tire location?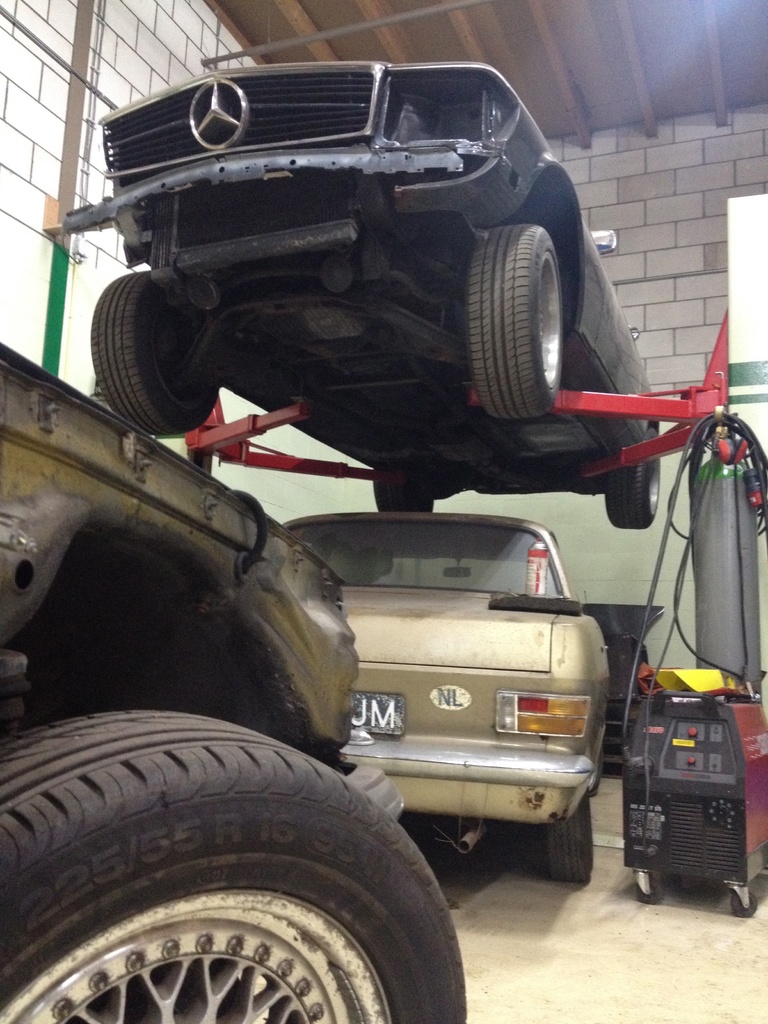
x1=95 y1=273 x2=217 y2=430
